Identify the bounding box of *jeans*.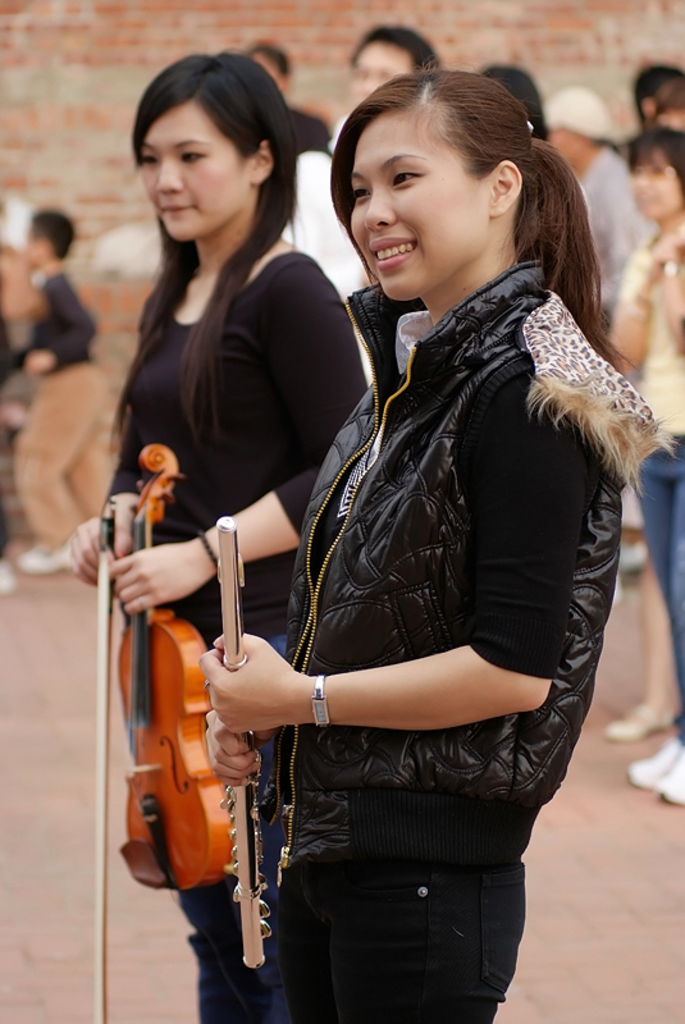
173,634,283,1023.
